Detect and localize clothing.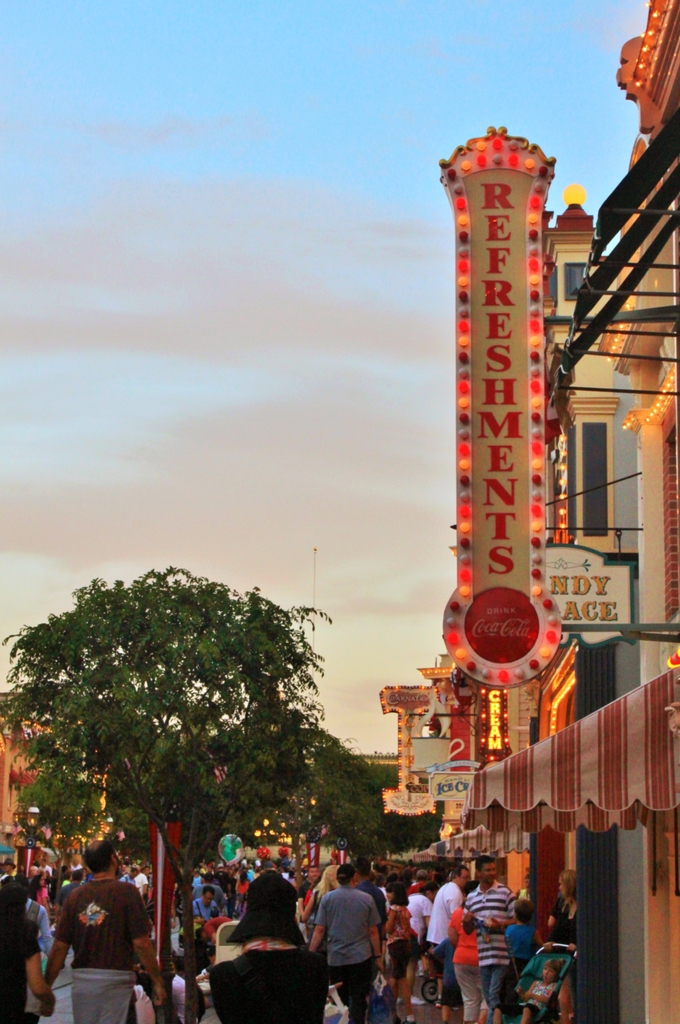
Localized at box(53, 877, 151, 1021).
